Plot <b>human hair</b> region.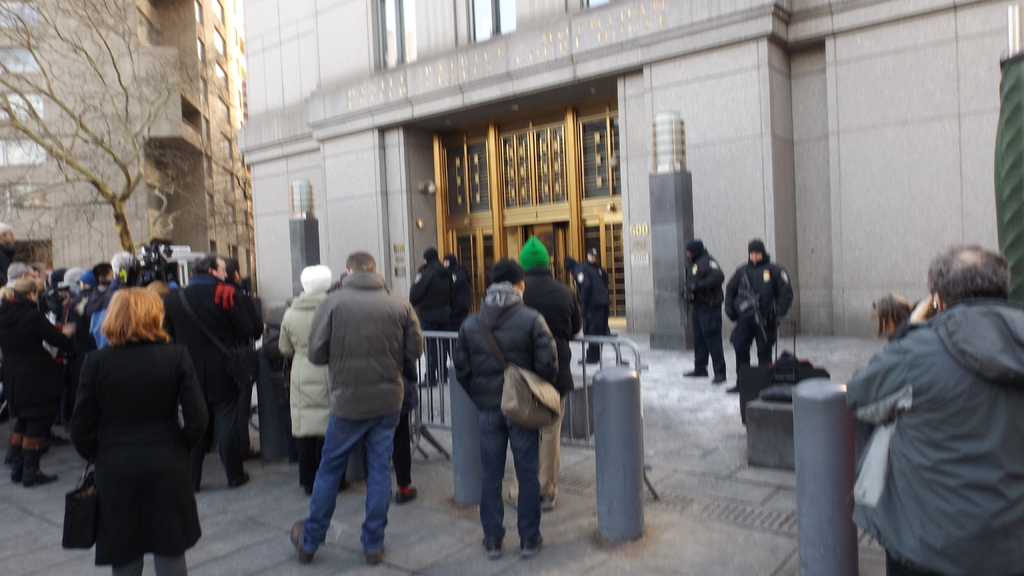
Plotted at Rect(191, 253, 223, 276).
